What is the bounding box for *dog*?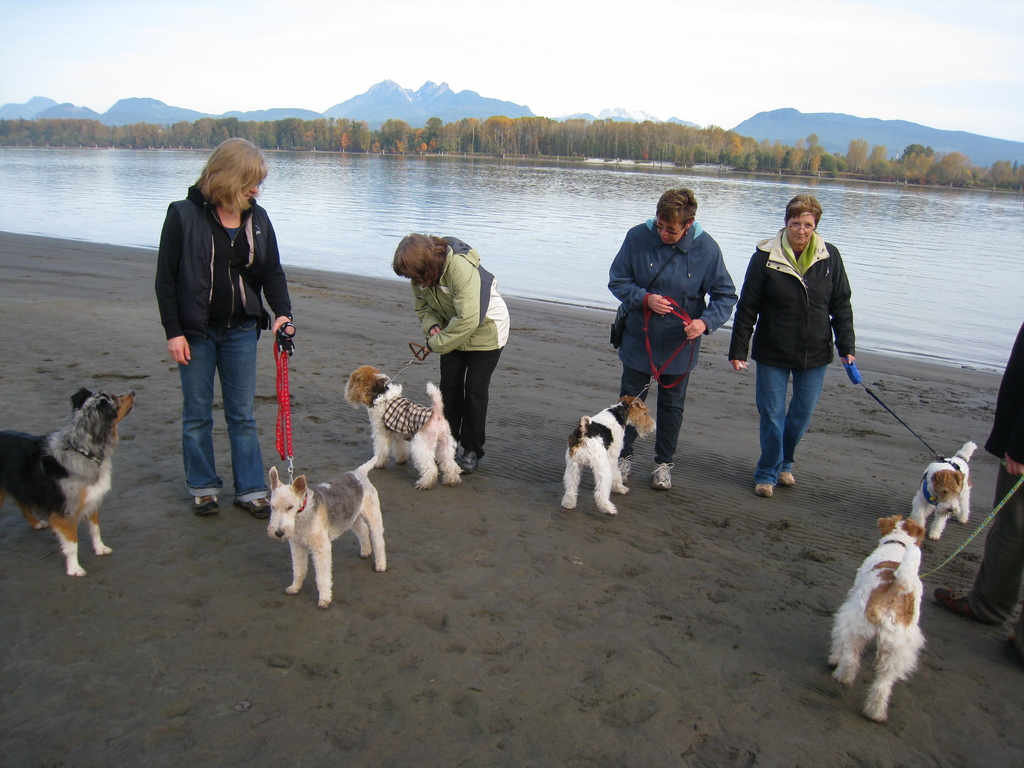
<bbox>913, 440, 982, 541</bbox>.
